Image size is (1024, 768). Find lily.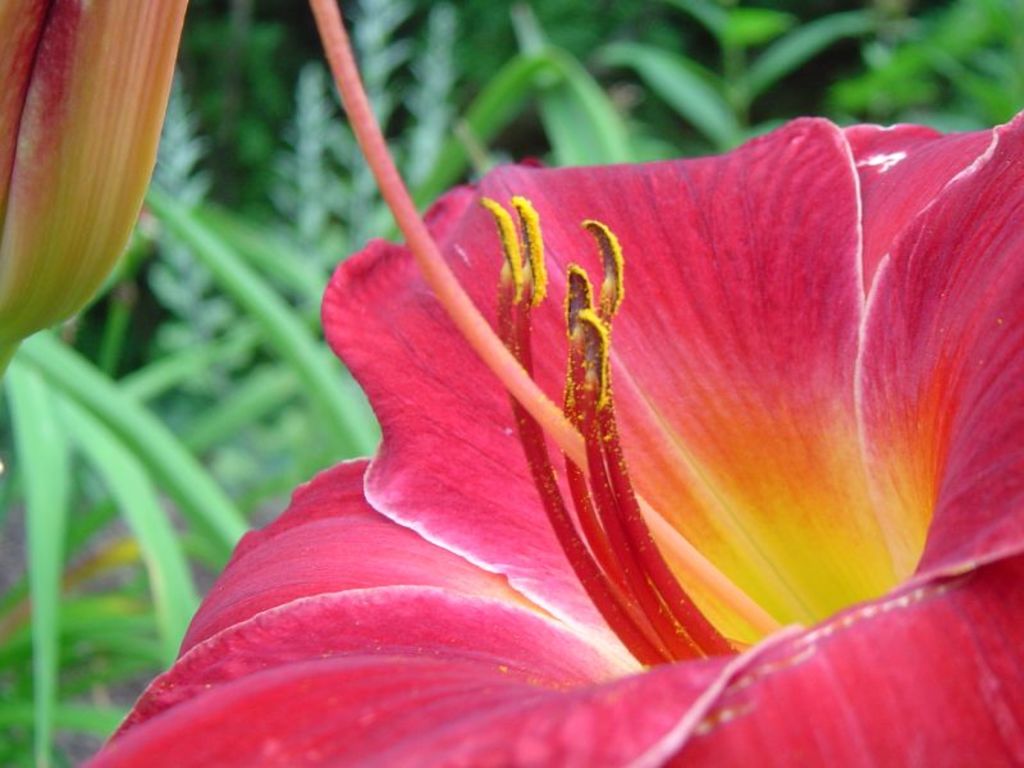
<bbox>73, 0, 1023, 767</bbox>.
